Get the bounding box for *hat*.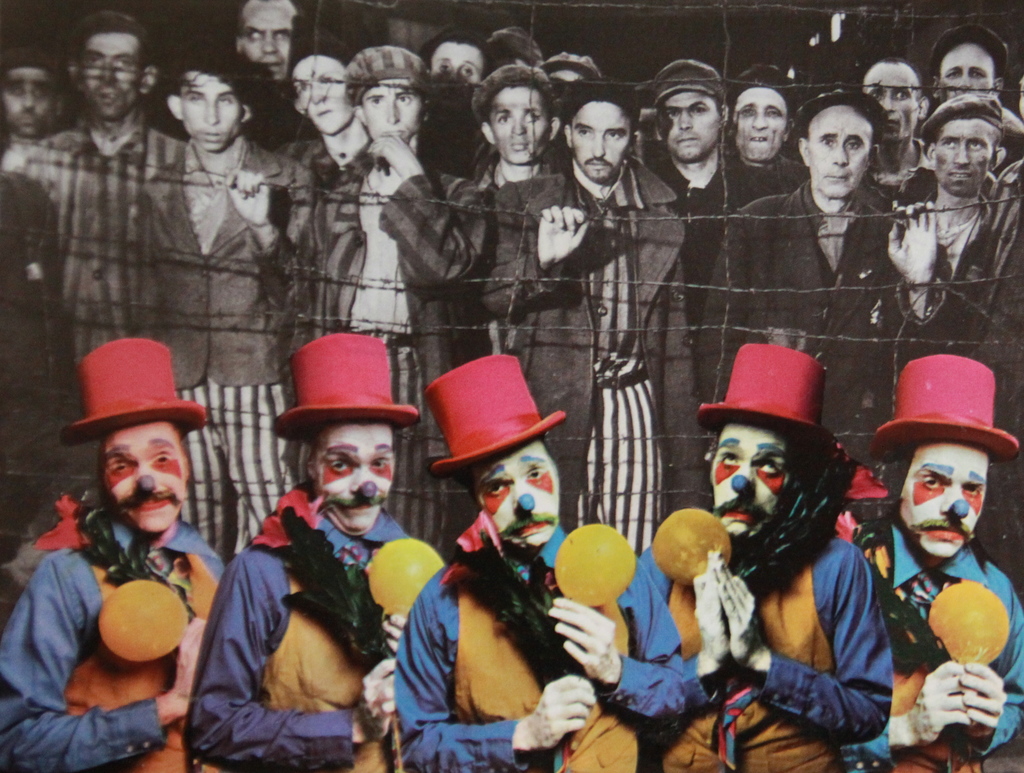
(x1=426, y1=353, x2=567, y2=482).
